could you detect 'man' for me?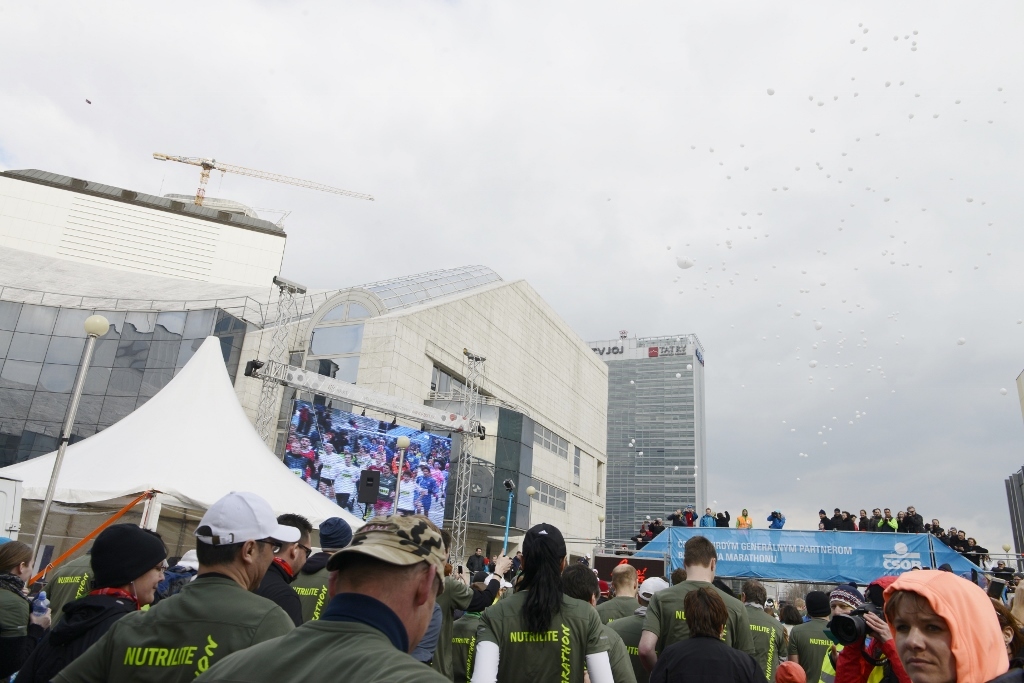
Detection result: select_region(640, 536, 759, 682).
